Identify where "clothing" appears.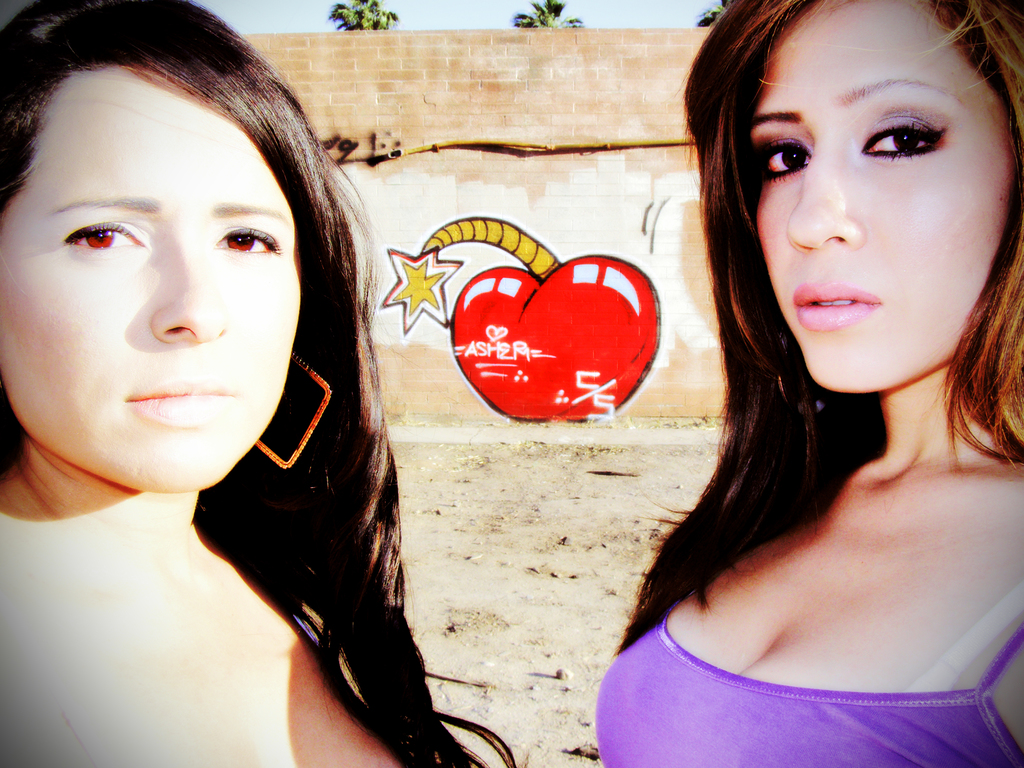
Appears at (left=595, top=588, right=1023, bottom=767).
